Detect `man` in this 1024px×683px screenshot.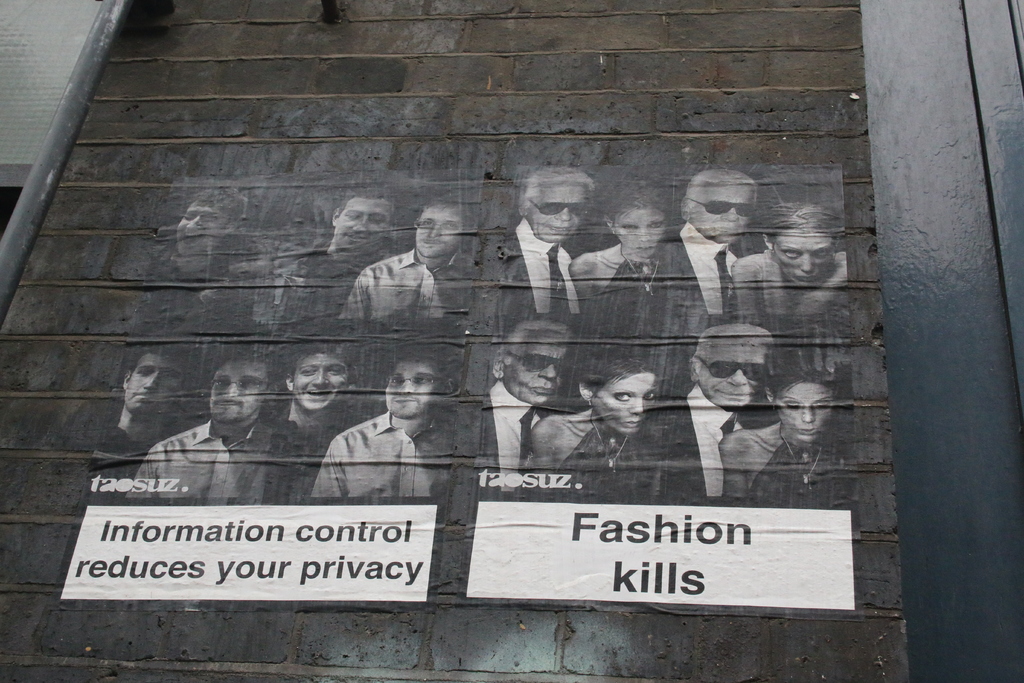
Detection: select_region(632, 322, 785, 506).
